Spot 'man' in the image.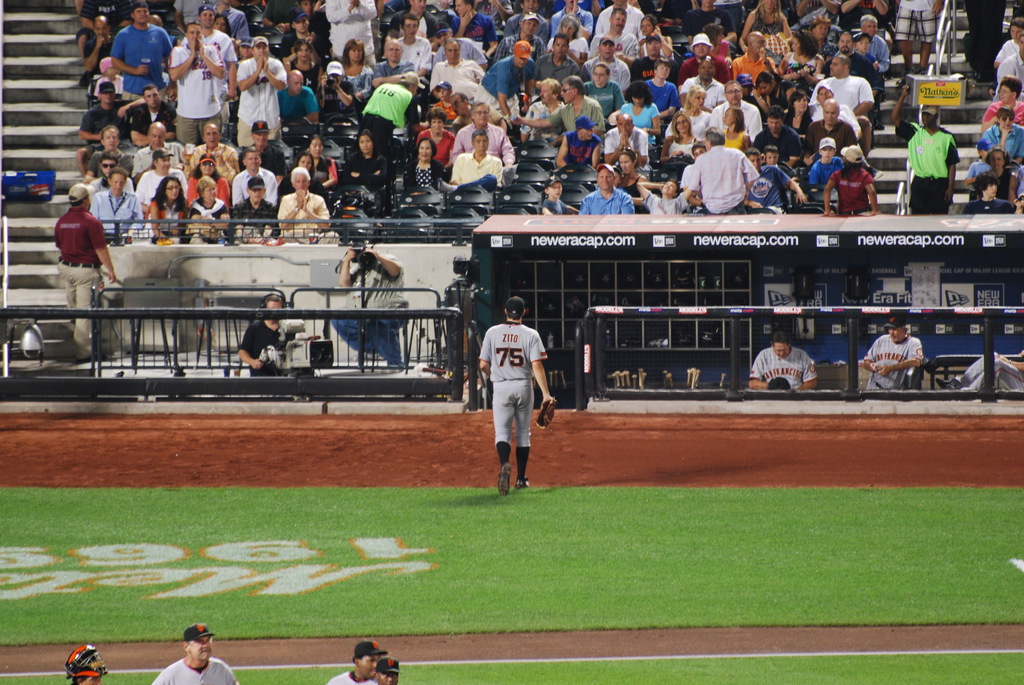
'man' found at (left=449, top=97, right=506, bottom=134).
